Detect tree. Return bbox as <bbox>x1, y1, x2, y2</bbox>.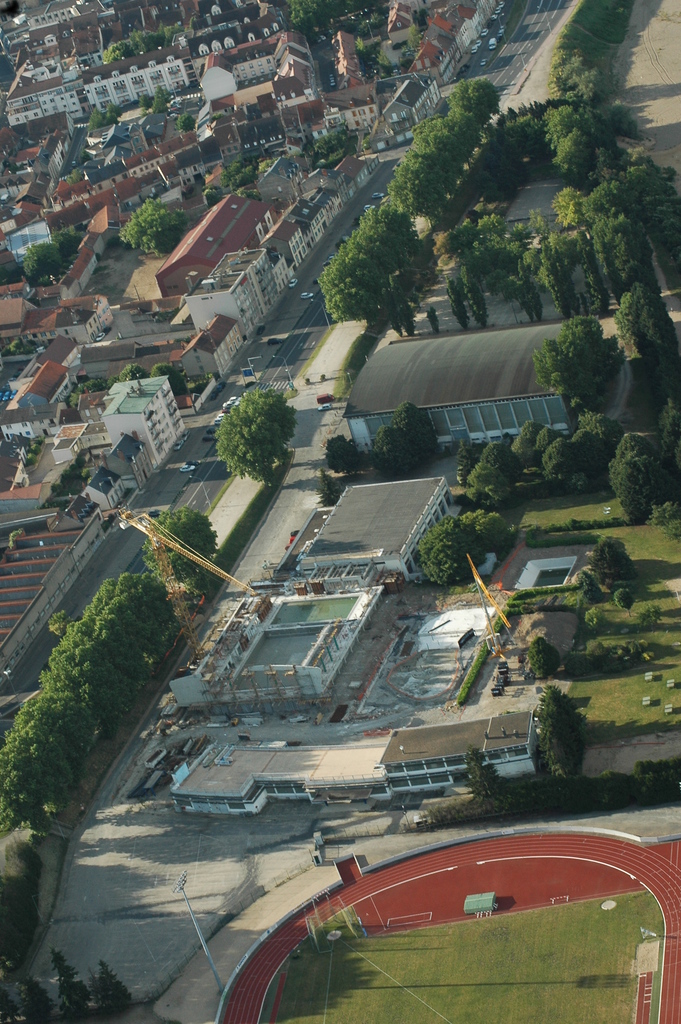
<bbox>567, 420, 597, 471</bbox>.
